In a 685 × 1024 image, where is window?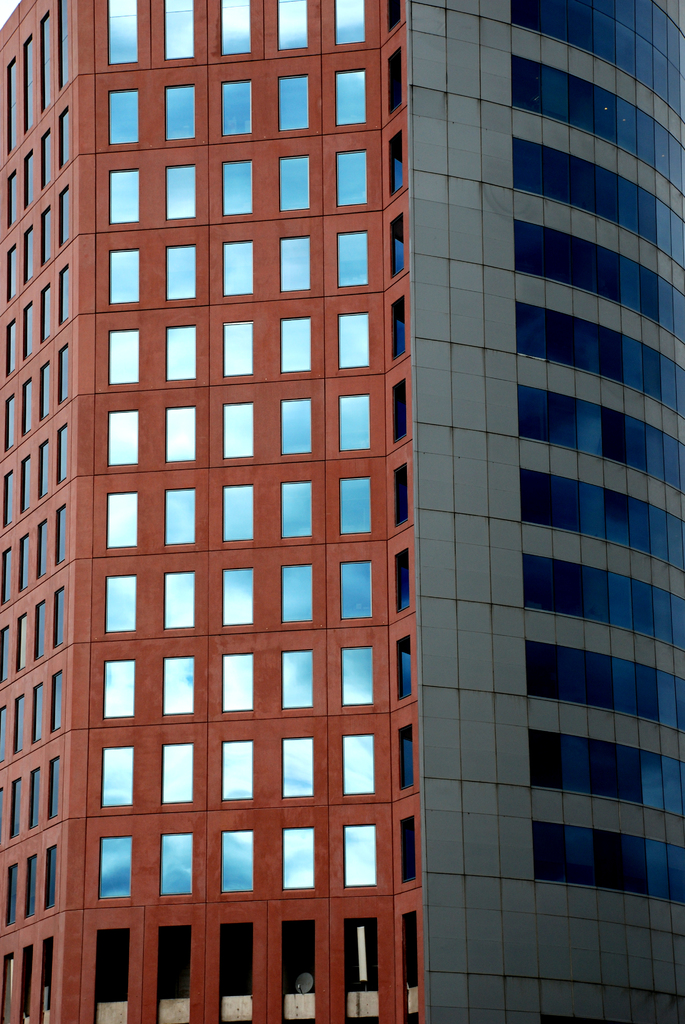
region(395, 374, 405, 444).
